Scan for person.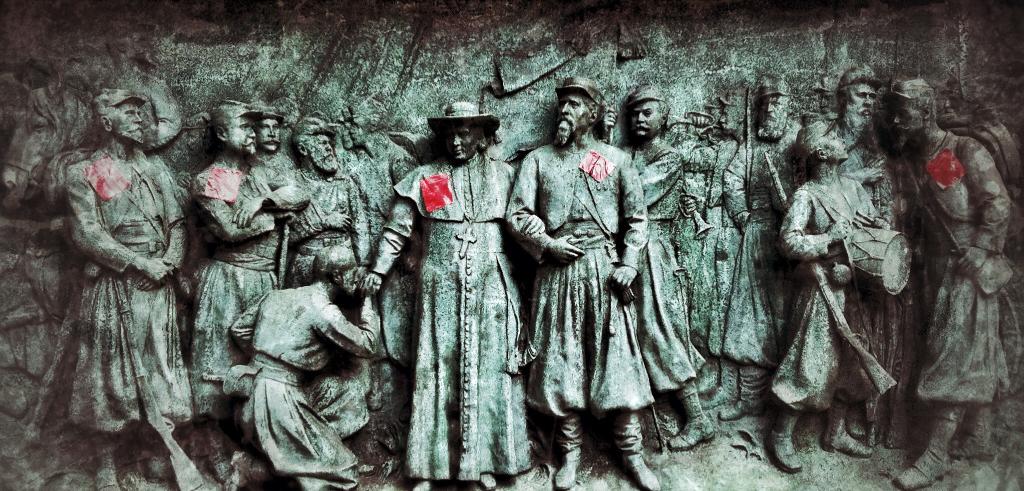
Scan result: {"x1": 192, "y1": 97, "x2": 310, "y2": 481}.
